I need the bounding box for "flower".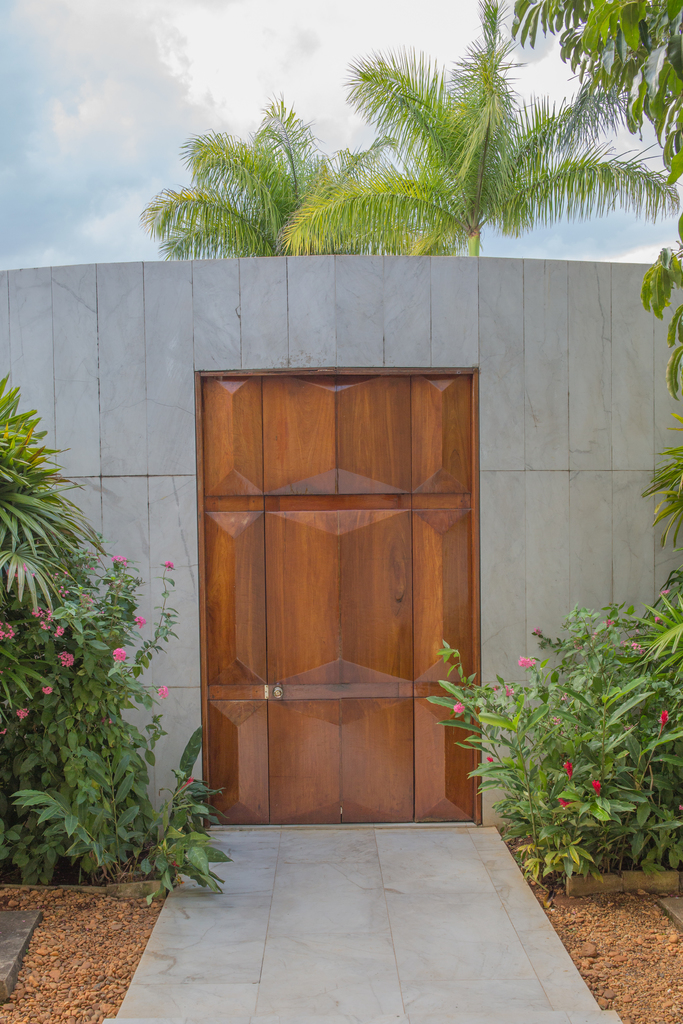
Here it is: bbox=(106, 548, 127, 567).
